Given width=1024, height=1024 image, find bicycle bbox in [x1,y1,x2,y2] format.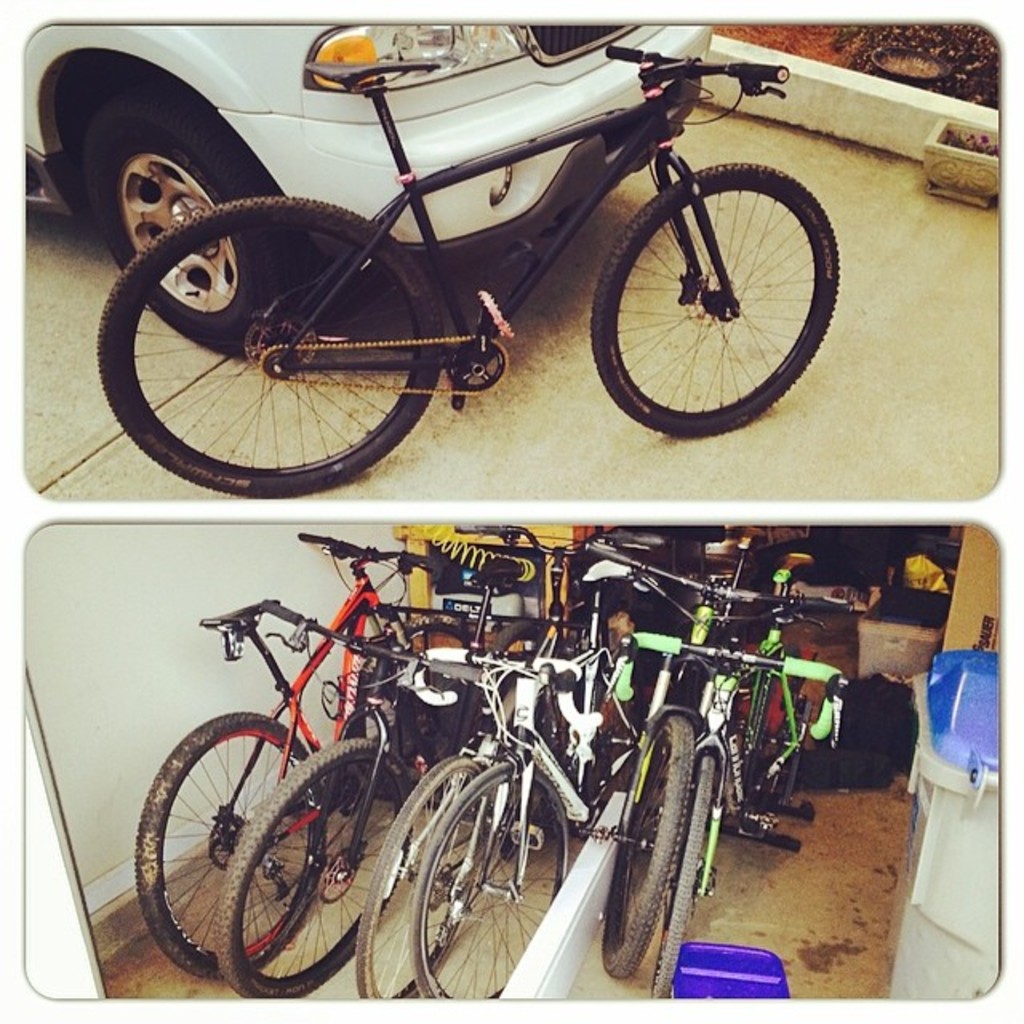
[213,555,528,992].
